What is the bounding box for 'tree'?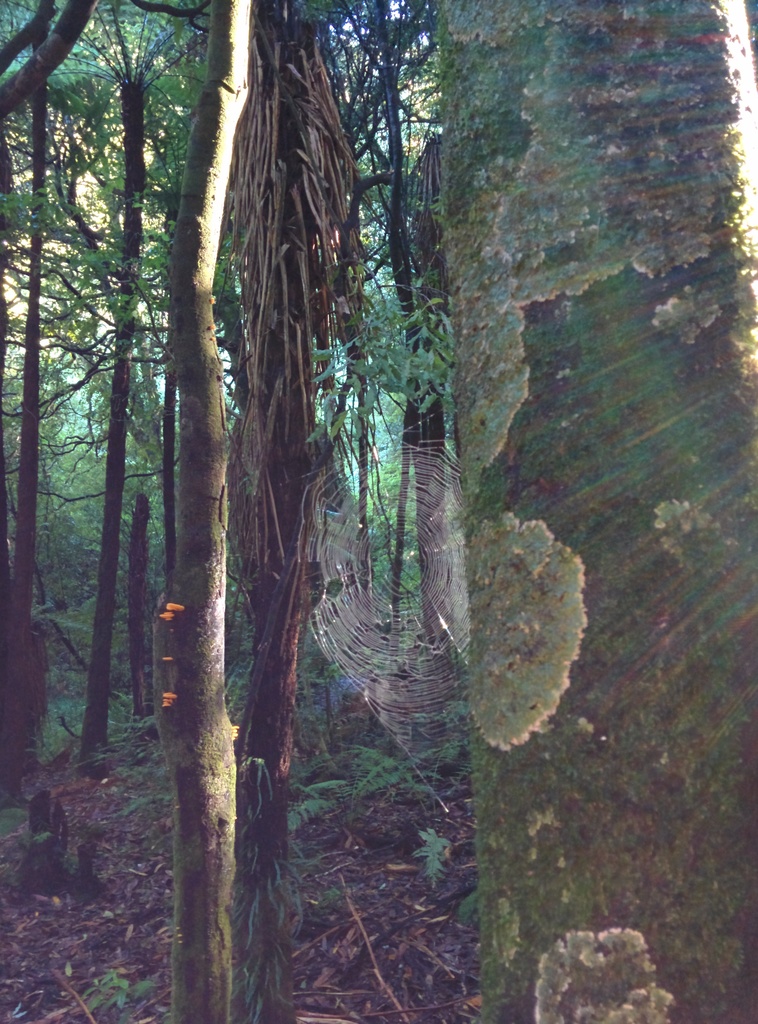
(x1=429, y1=0, x2=757, y2=1023).
